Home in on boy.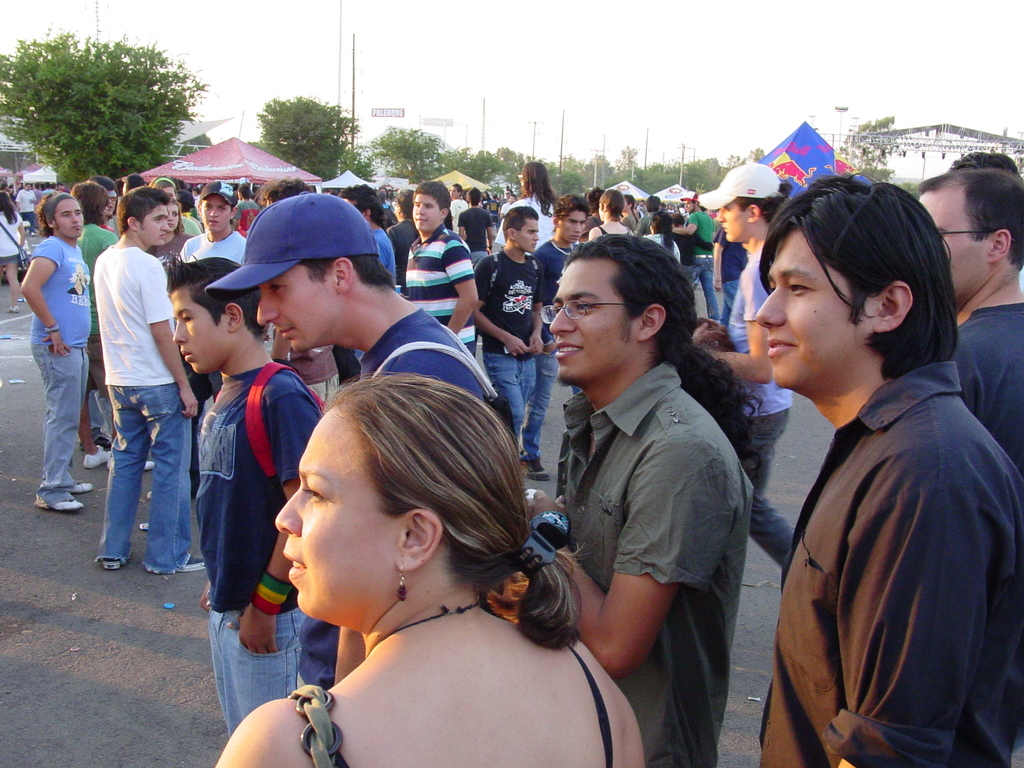
Homed in at detection(178, 180, 248, 263).
